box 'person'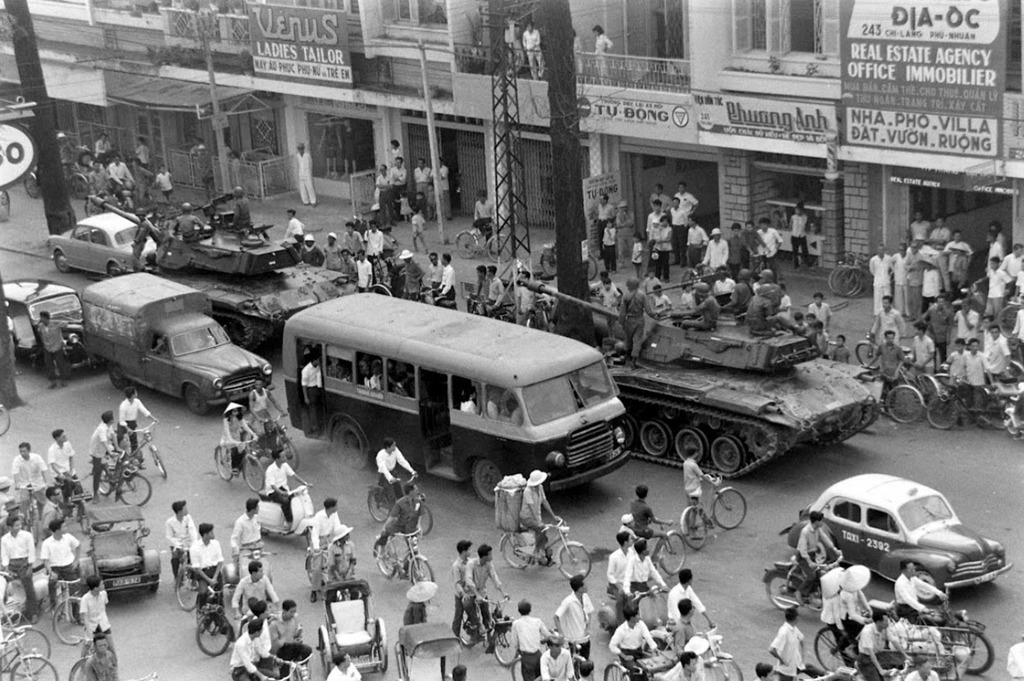
region(0, 515, 37, 620)
